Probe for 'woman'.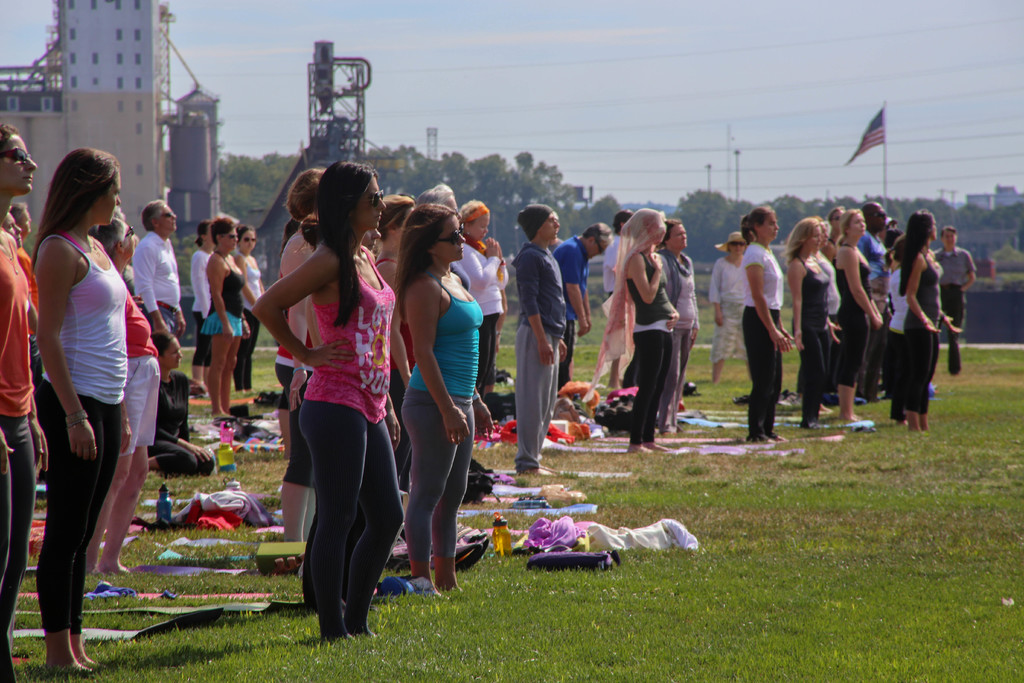
Probe result: locate(372, 193, 421, 505).
